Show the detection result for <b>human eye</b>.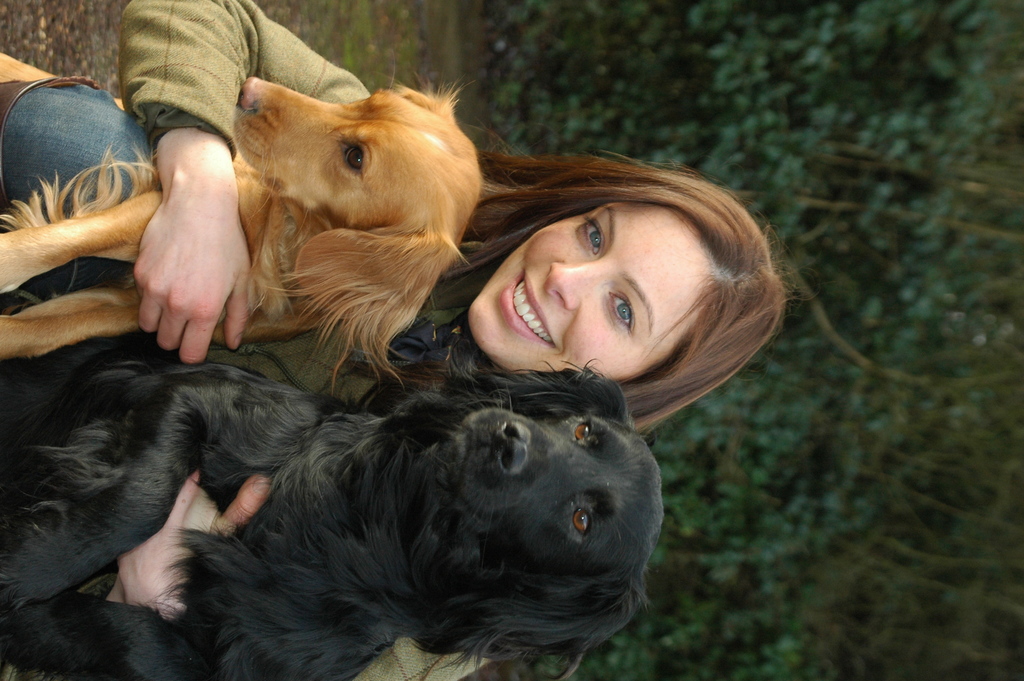
bbox=[578, 210, 605, 258].
